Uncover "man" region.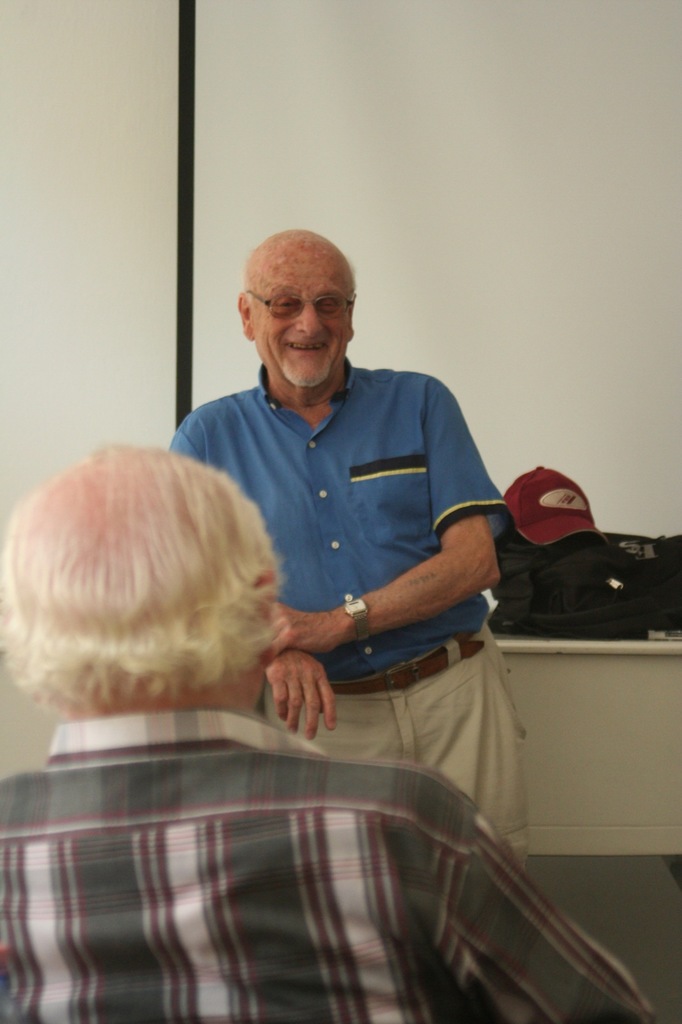
Uncovered: Rect(0, 442, 645, 1023).
